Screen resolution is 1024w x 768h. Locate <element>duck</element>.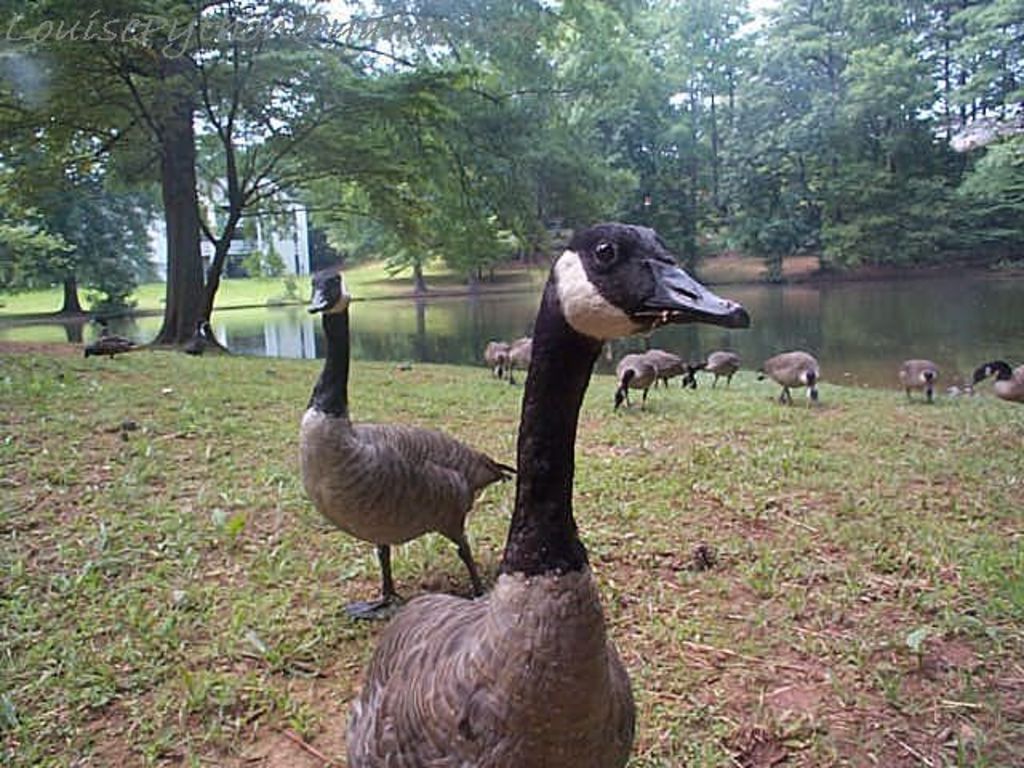
{"x1": 698, "y1": 347, "x2": 742, "y2": 389}.
